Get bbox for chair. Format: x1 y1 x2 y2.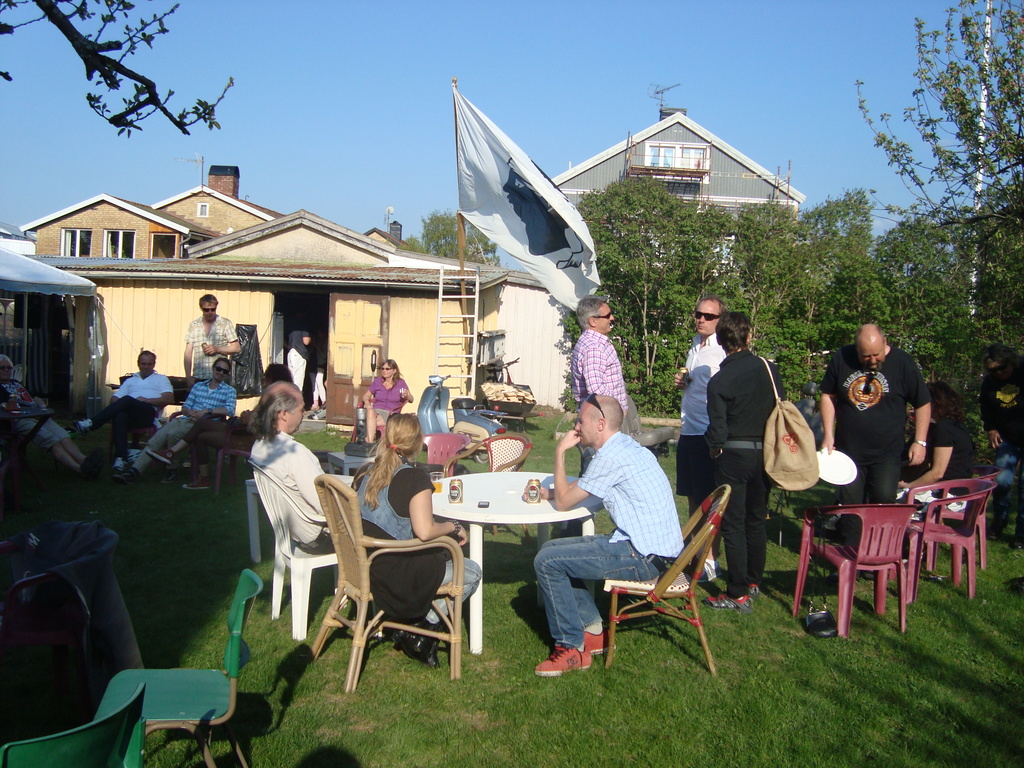
786 497 924 641.
